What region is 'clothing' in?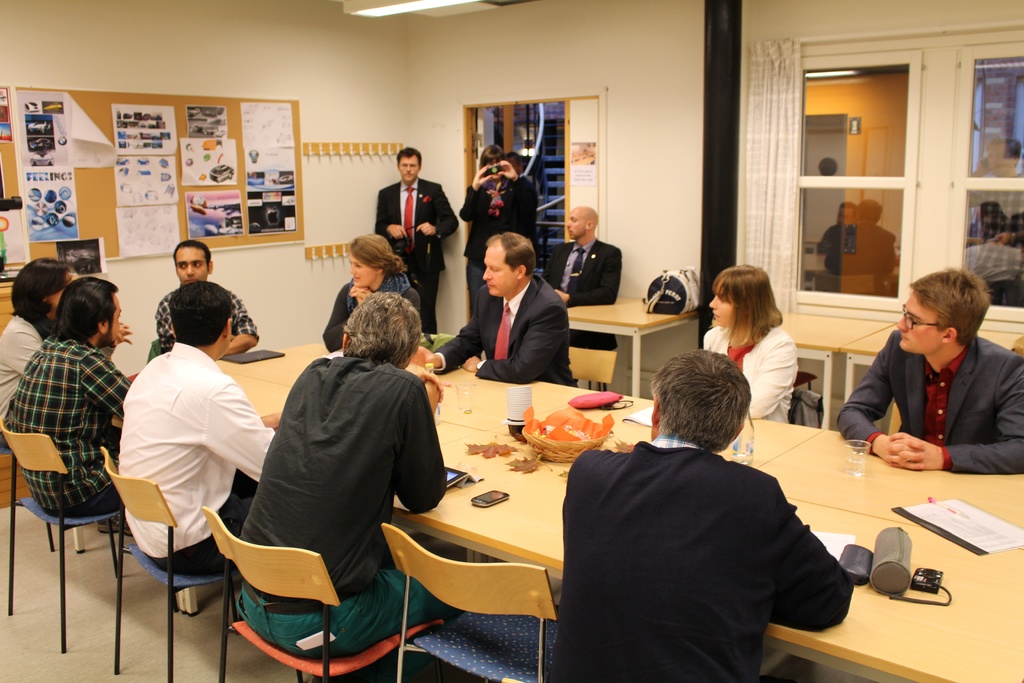
pyautogui.locateOnScreen(229, 344, 439, 668).
